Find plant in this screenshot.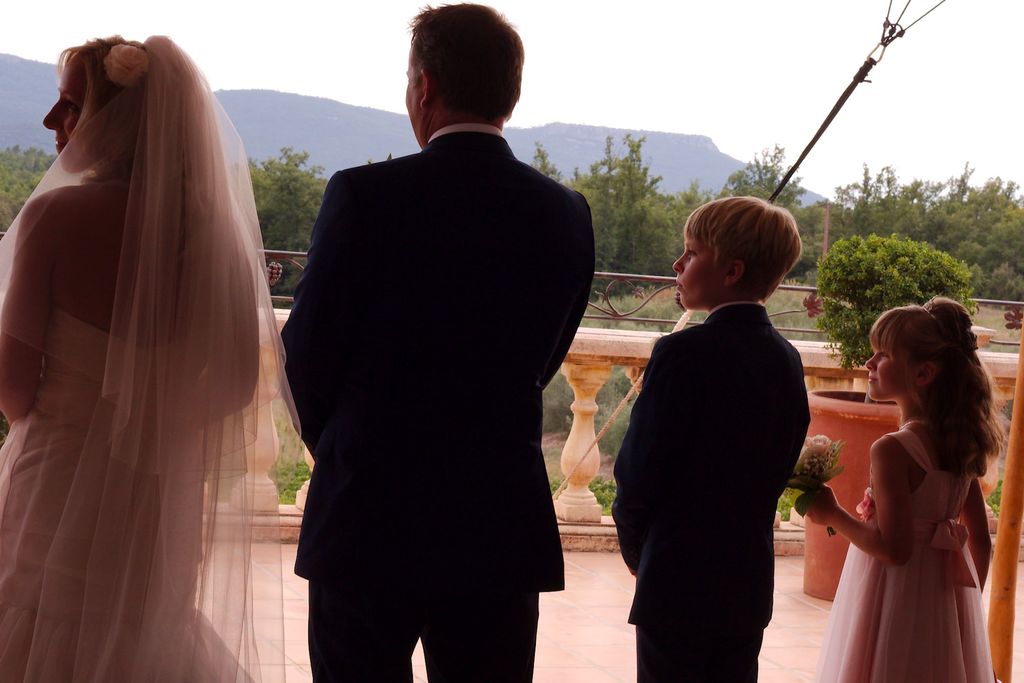
The bounding box for plant is 266, 452, 305, 502.
